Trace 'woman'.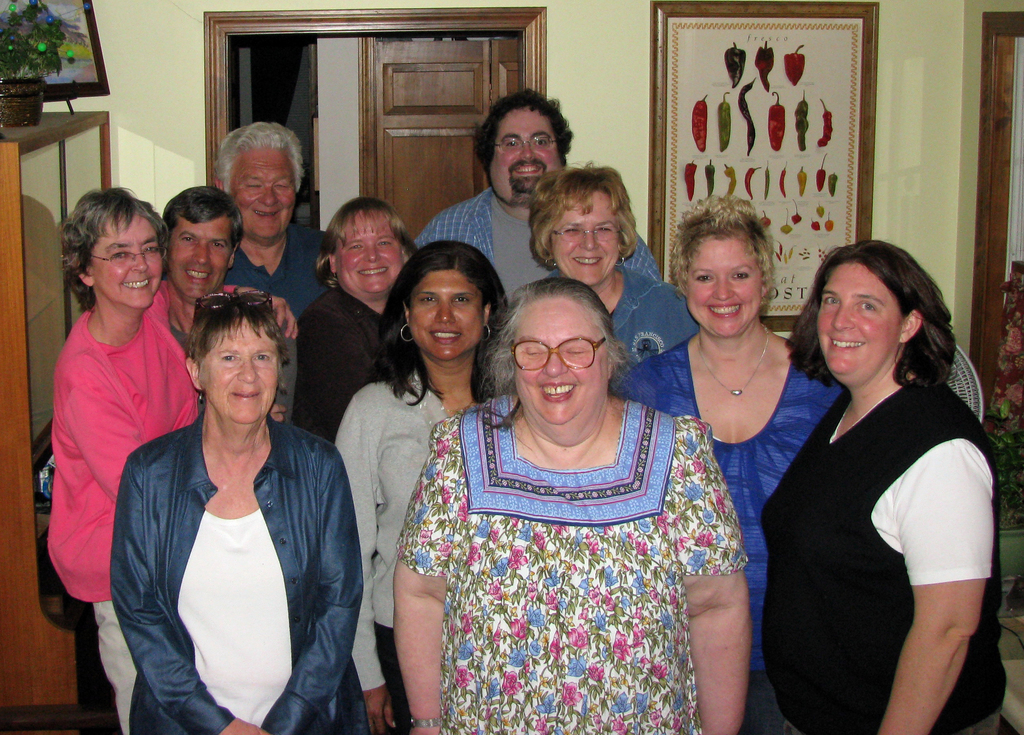
Traced to (104,297,368,734).
